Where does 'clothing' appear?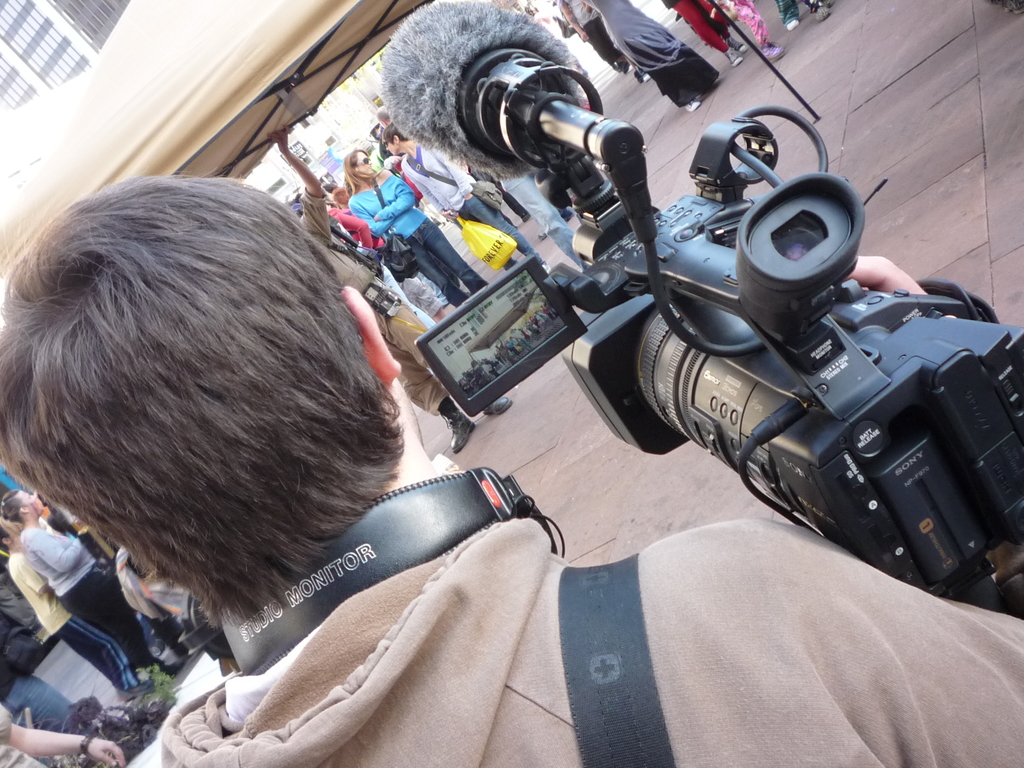
Appears at <bbox>553, 0, 616, 67</bbox>.
